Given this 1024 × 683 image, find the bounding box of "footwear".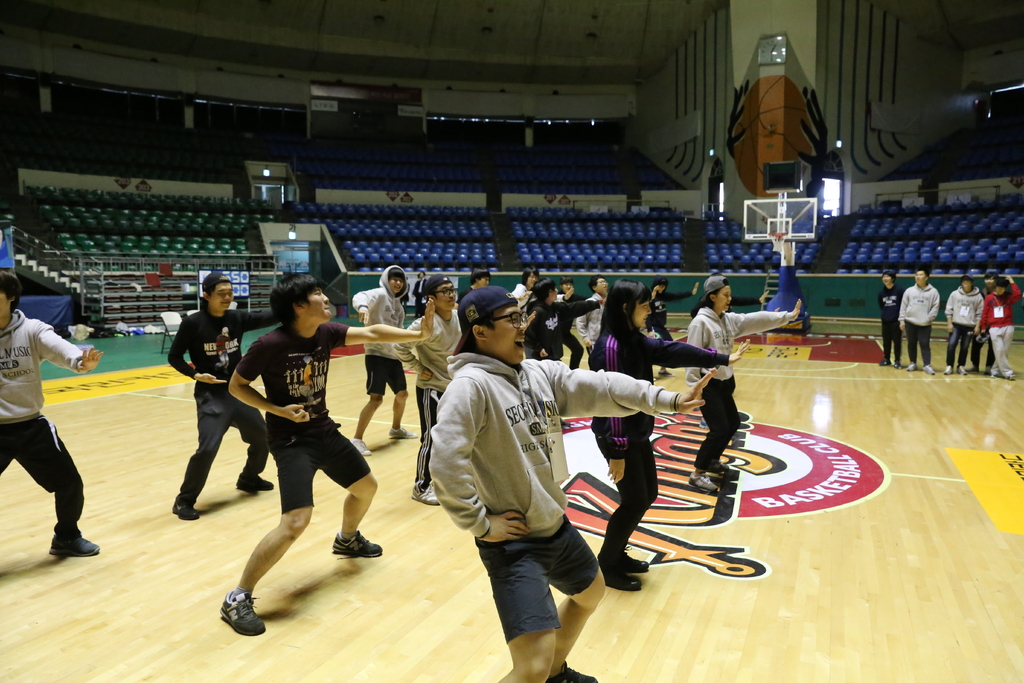
bbox=(971, 367, 979, 370).
